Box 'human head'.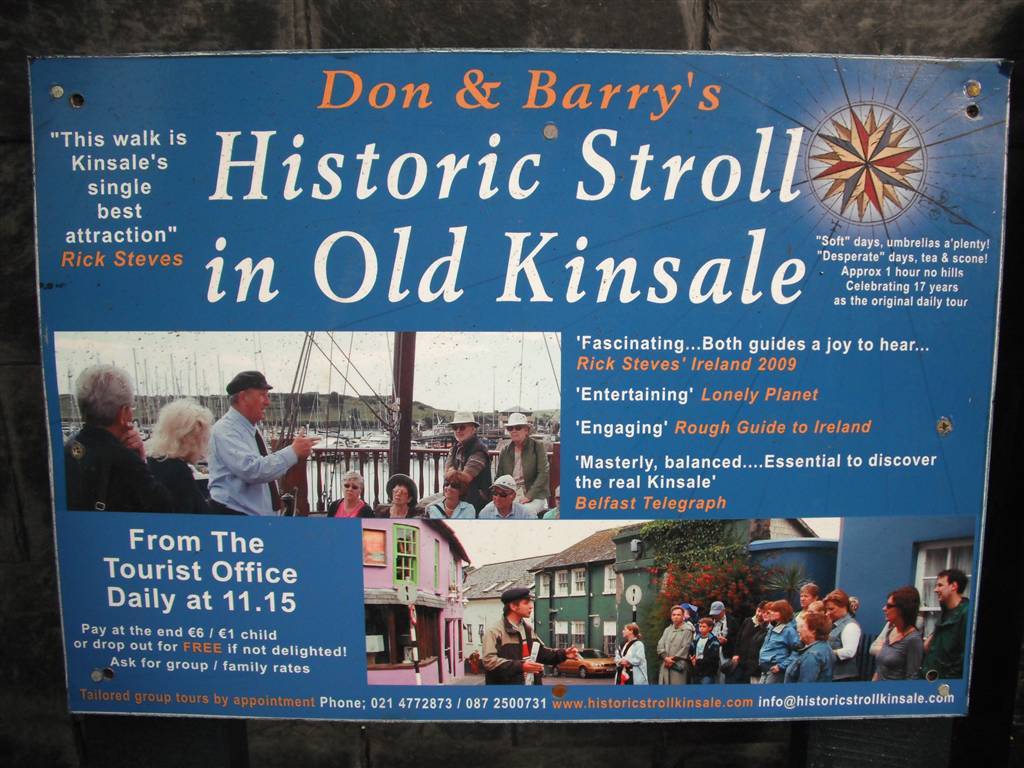
{"left": 488, "top": 474, "right": 519, "bottom": 507}.
